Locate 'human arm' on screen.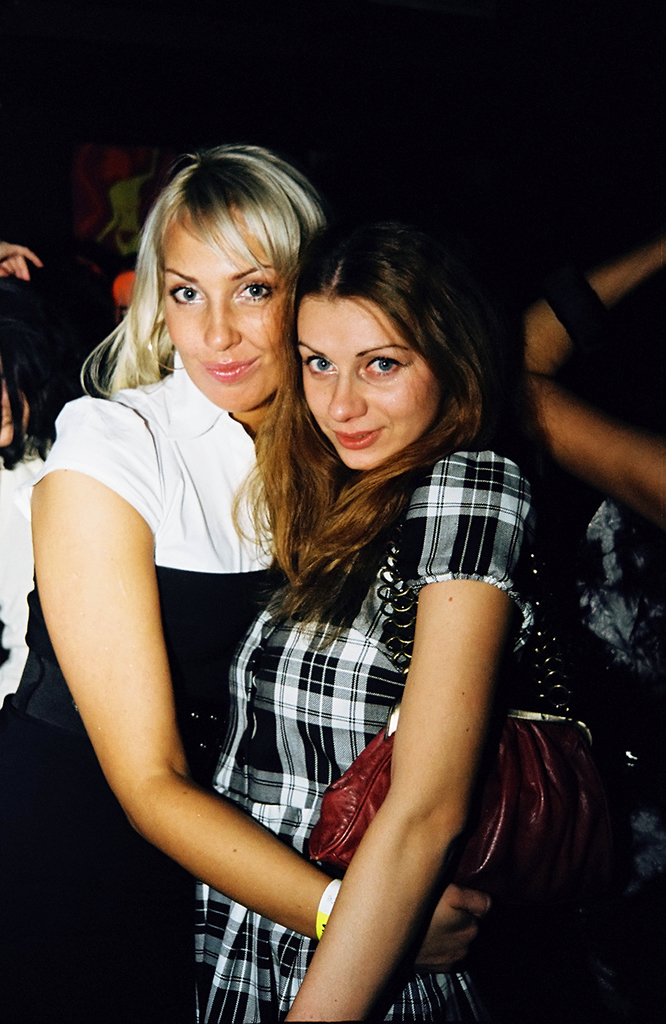
On screen at locate(25, 385, 497, 979).
